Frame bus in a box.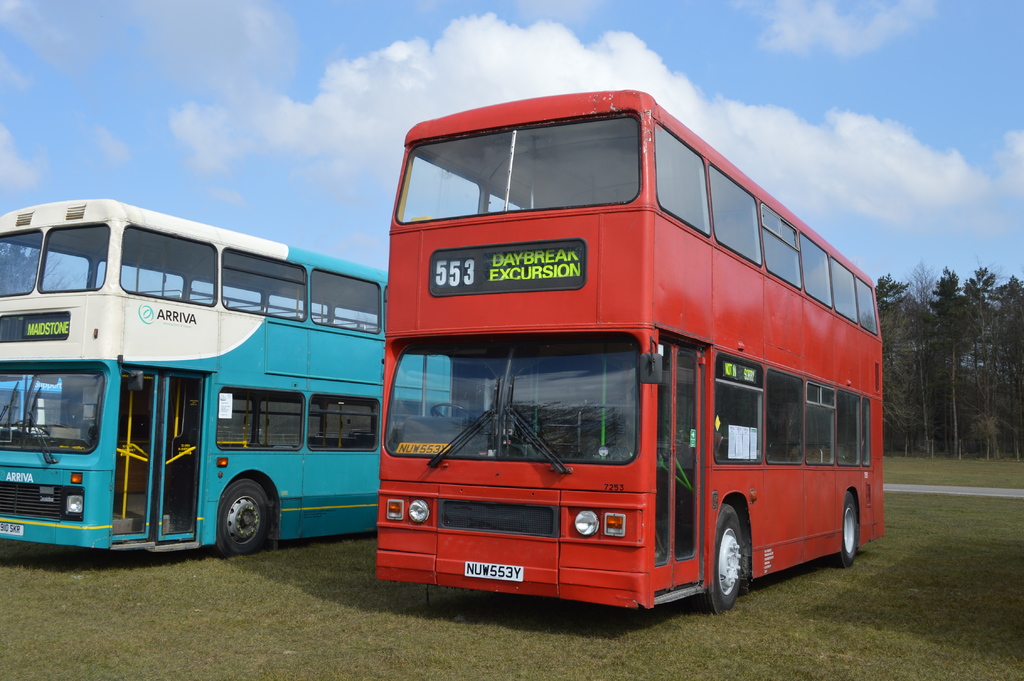
l=378, t=85, r=882, b=619.
